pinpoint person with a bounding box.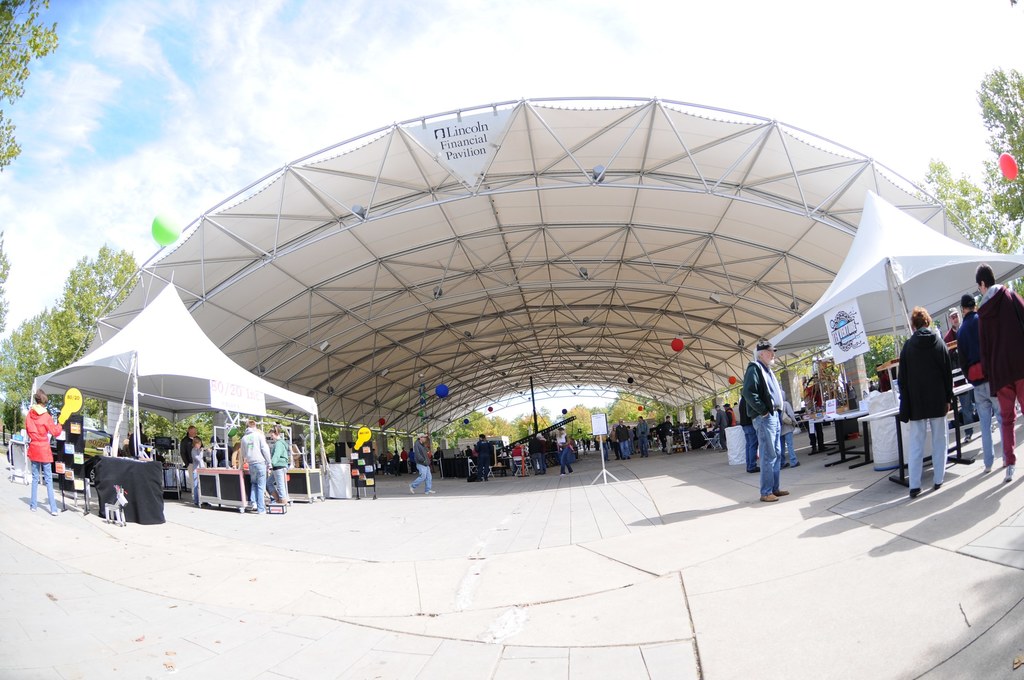
(723, 403, 737, 426).
